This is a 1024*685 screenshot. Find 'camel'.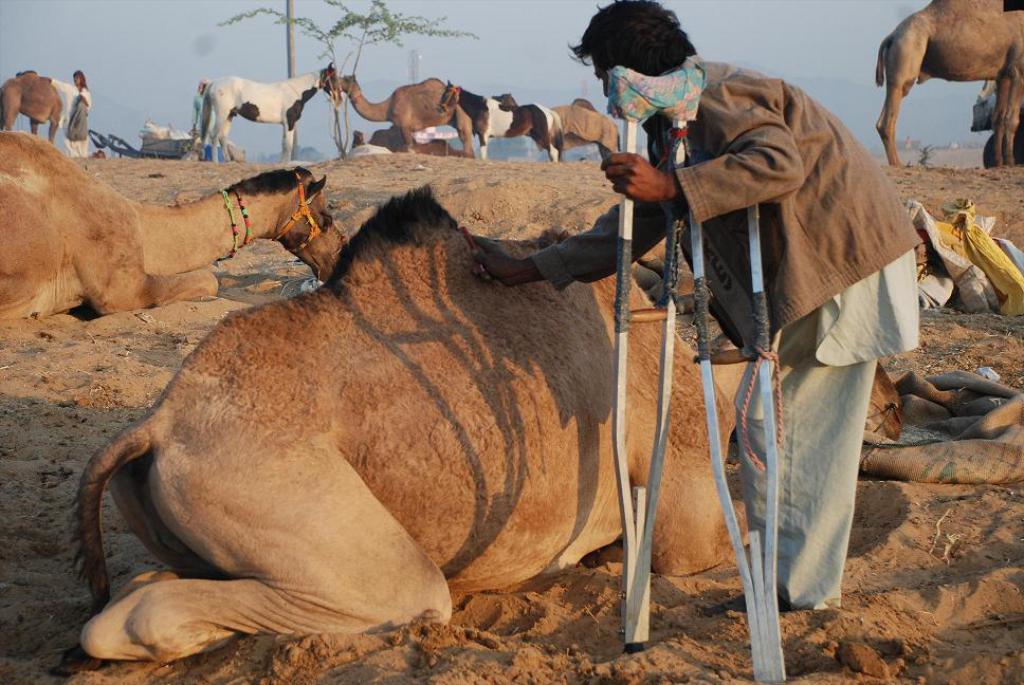
Bounding box: [0,123,347,334].
